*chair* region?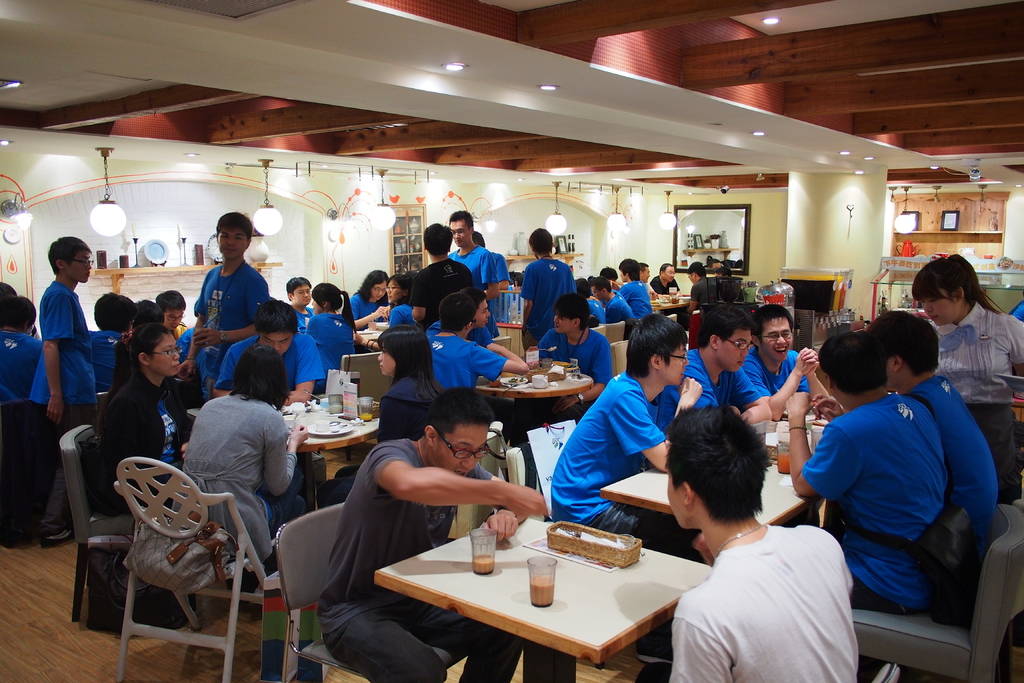
locate(589, 322, 608, 332)
